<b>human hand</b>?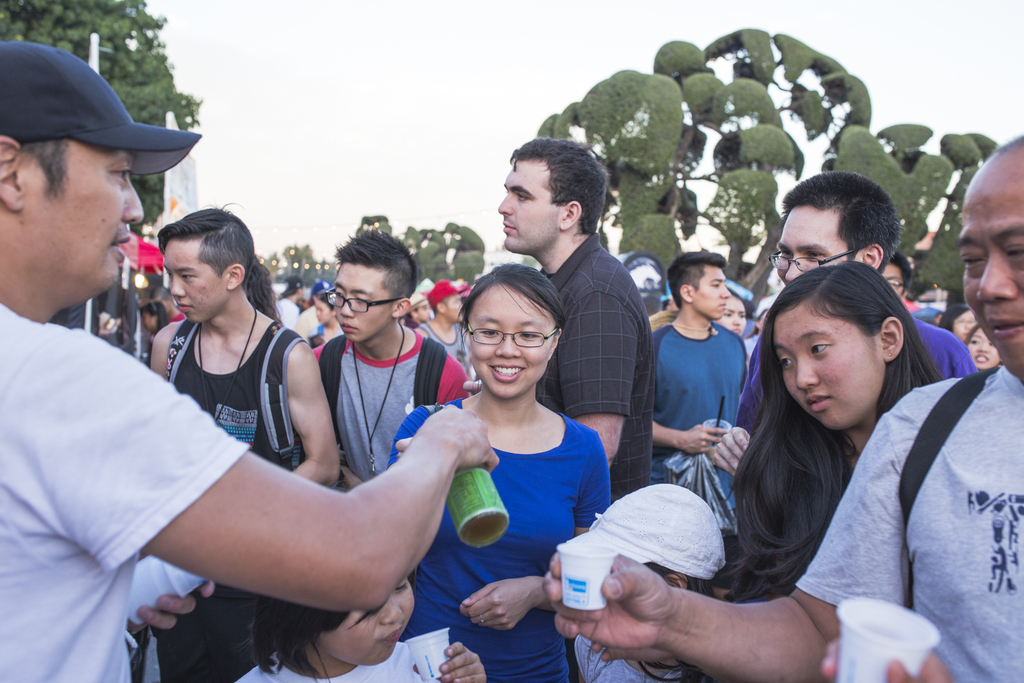
select_region(458, 577, 538, 634)
